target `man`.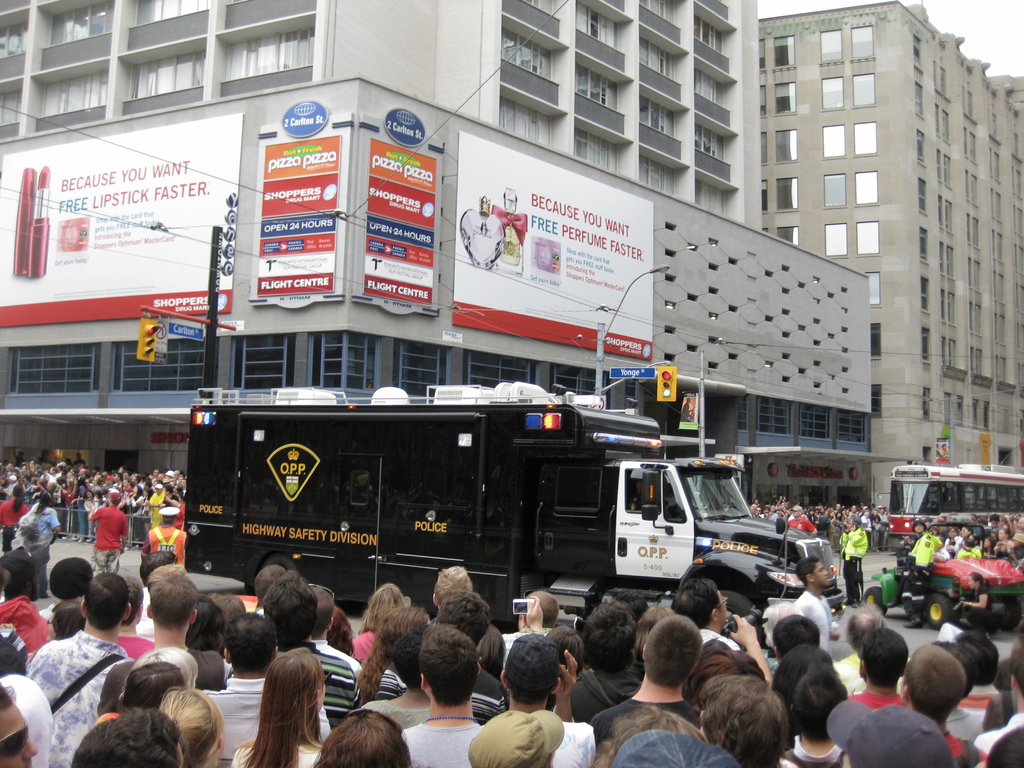
Target region: crop(91, 484, 133, 569).
